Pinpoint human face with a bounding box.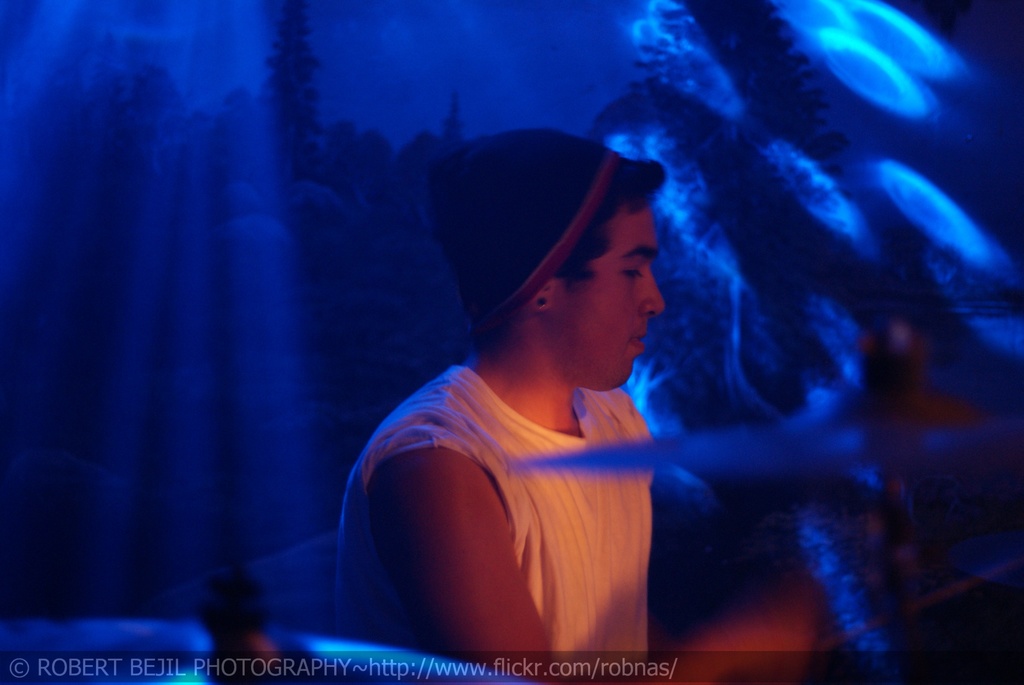
pyautogui.locateOnScreen(561, 198, 666, 387).
